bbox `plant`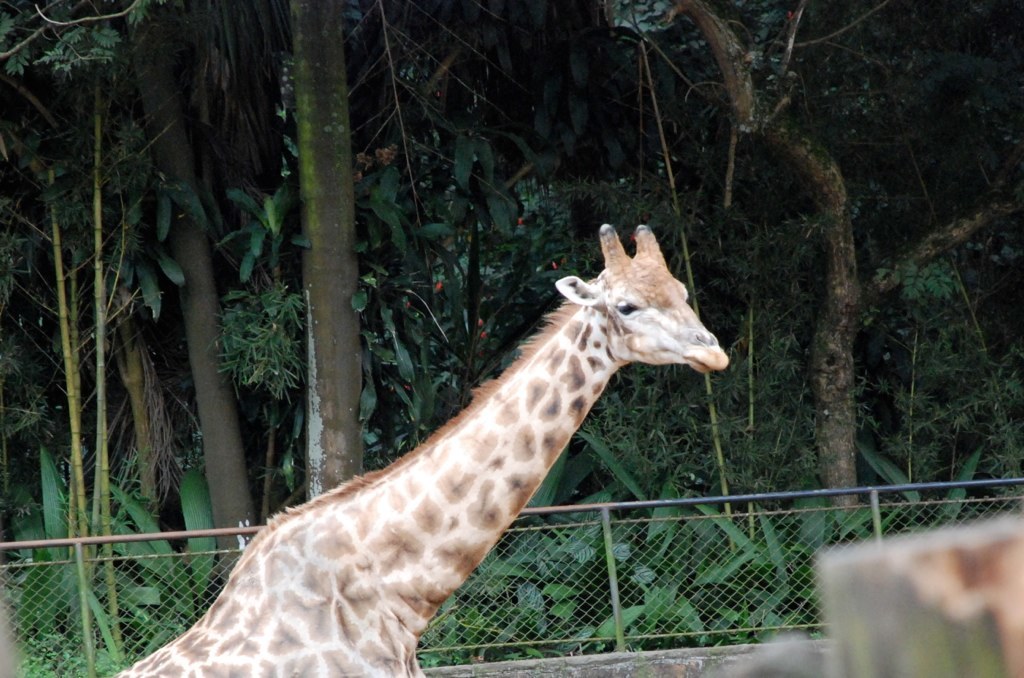
<box>934,440,984,514</box>
